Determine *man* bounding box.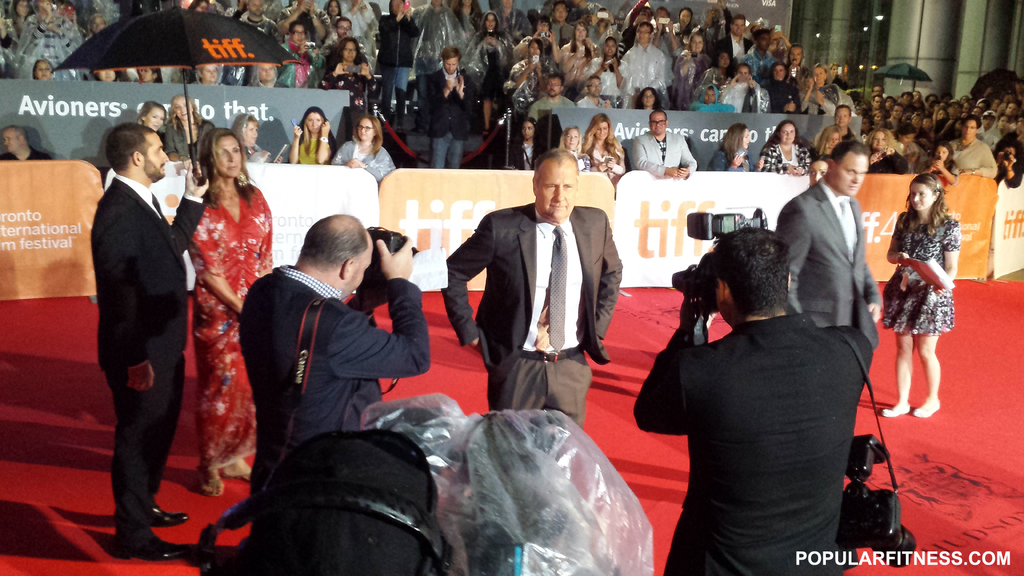
Determined: left=775, top=141, right=881, bottom=352.
